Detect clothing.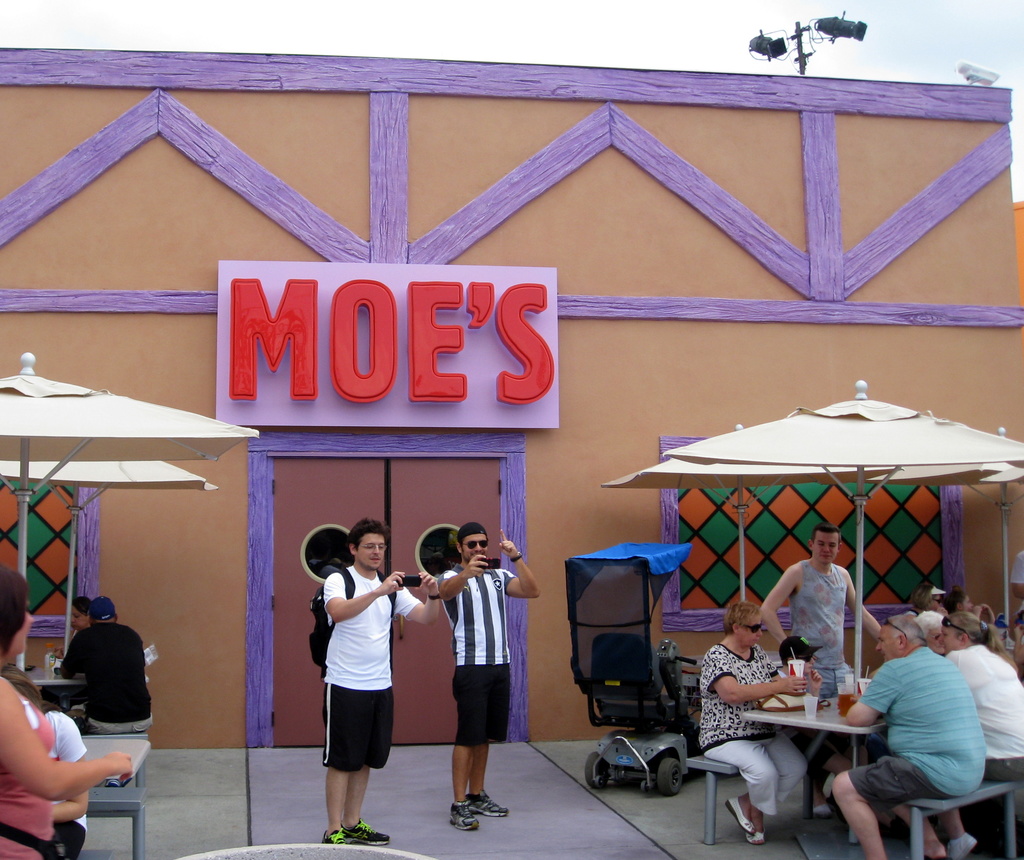
Detected at {"x1": 437, "y1": 562, "x2": 504, "y2": 741}.
